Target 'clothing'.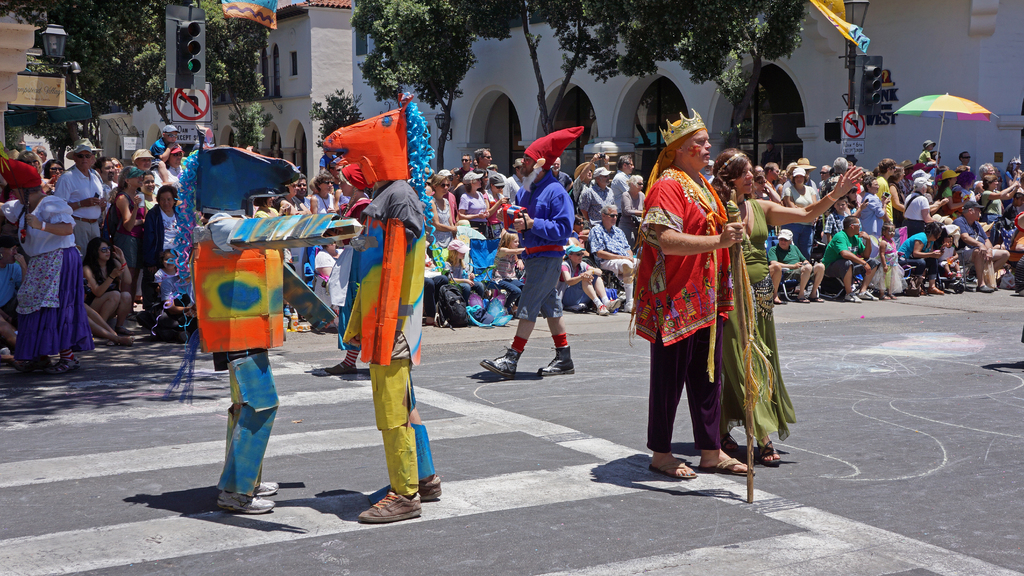
Target region: <bbox>642, 146, 746, 436</bbox>.
